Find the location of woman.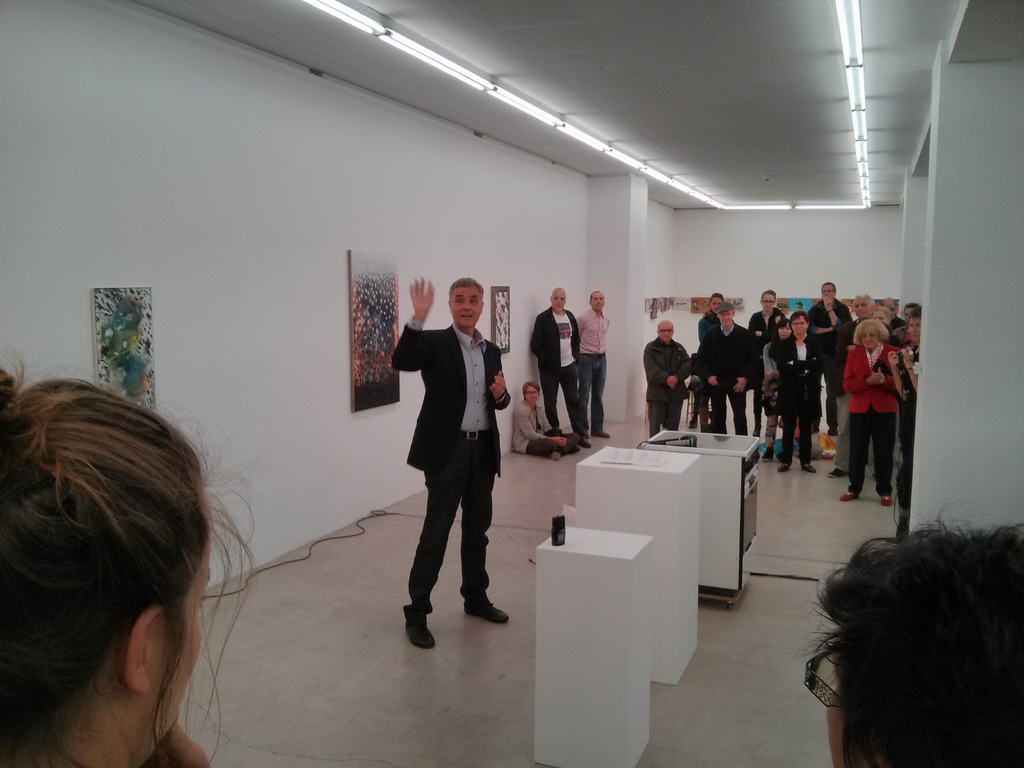
Location: 696,294,724,344.
